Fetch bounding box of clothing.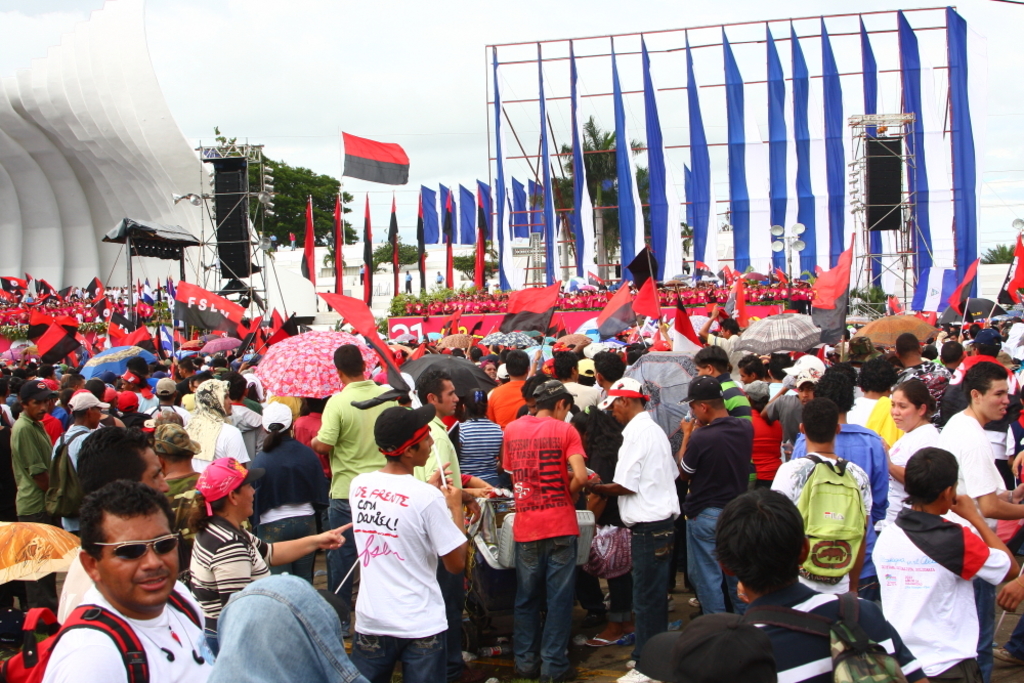
Bbox: Rect(707, 331, 748, 383).
